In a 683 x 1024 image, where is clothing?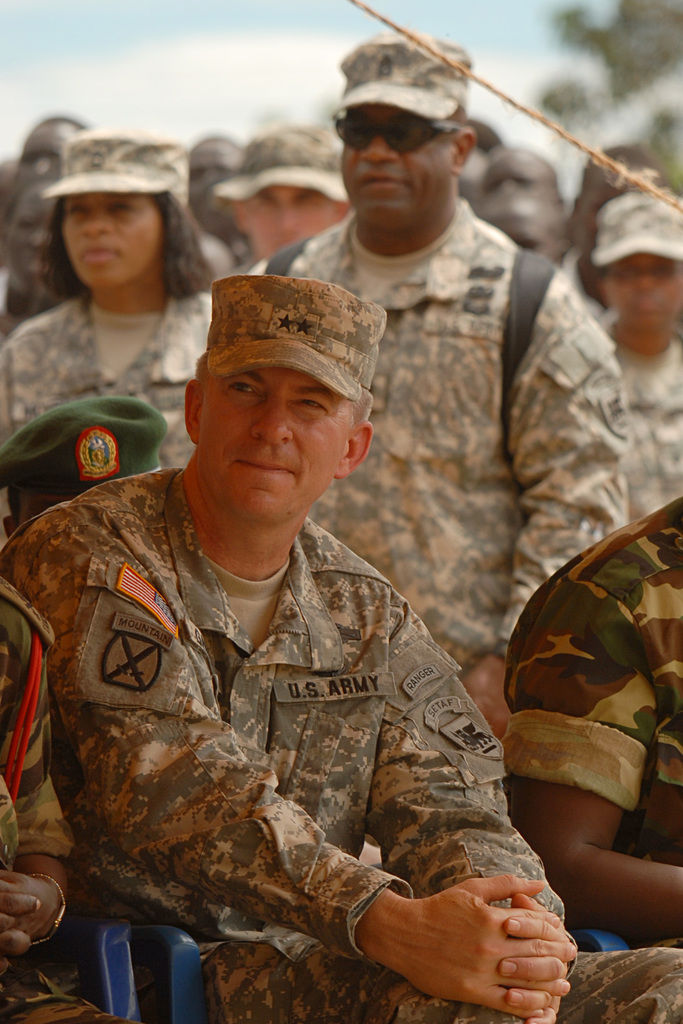
<box>0,570,77,886</box>.
